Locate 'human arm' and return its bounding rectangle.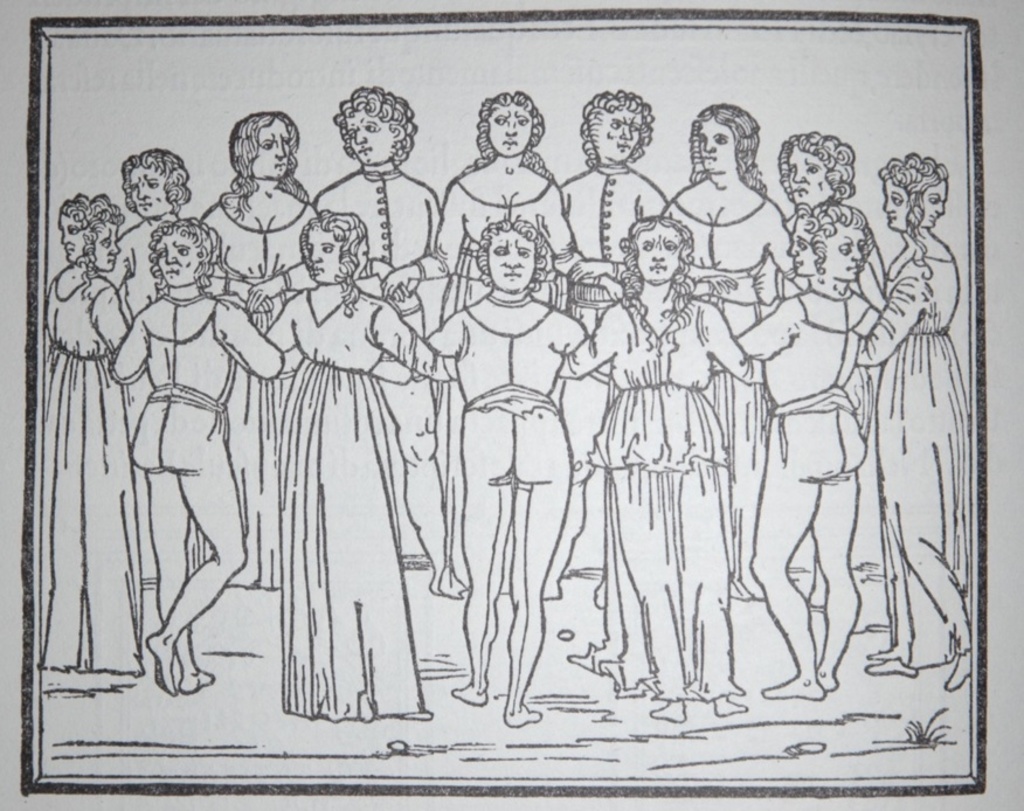
372,313,452,384.
